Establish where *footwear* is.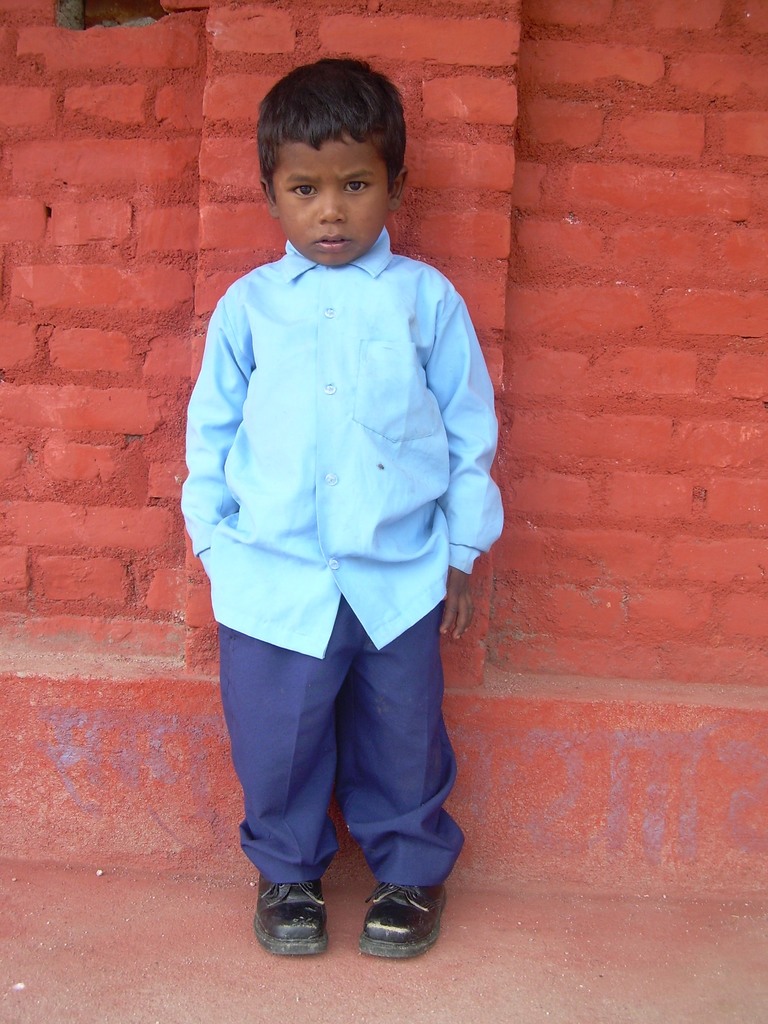
Established at (253, 877, 328, 955).
